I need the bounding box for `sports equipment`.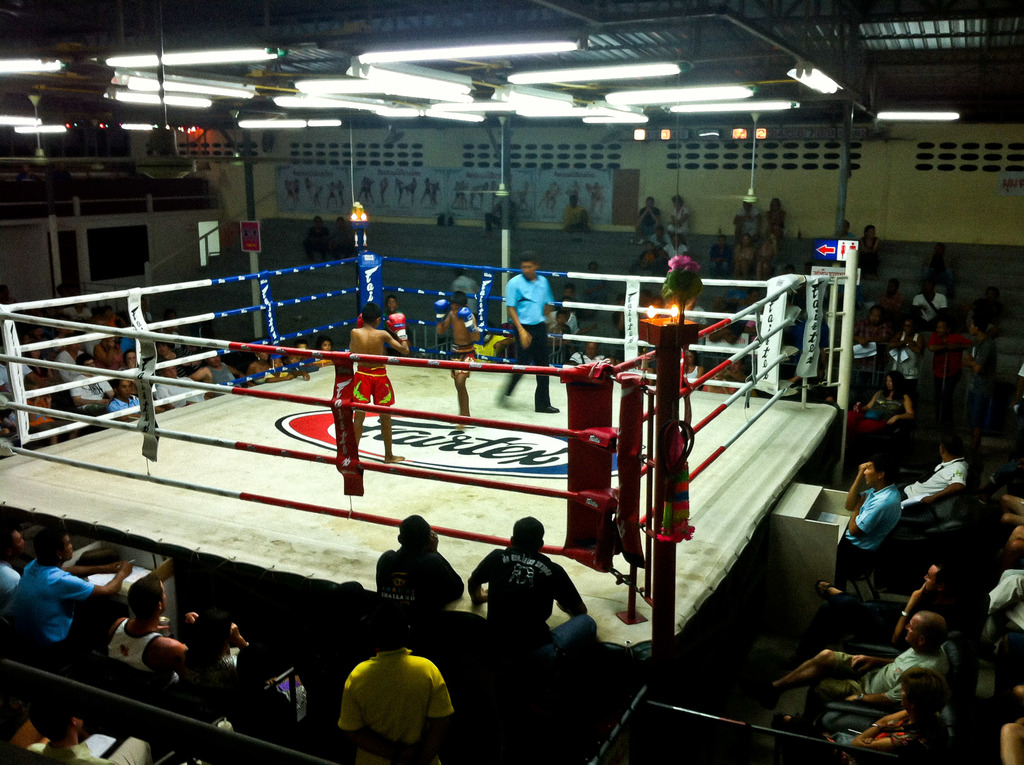
Here it is: crop(388, 312, 408, 337).
